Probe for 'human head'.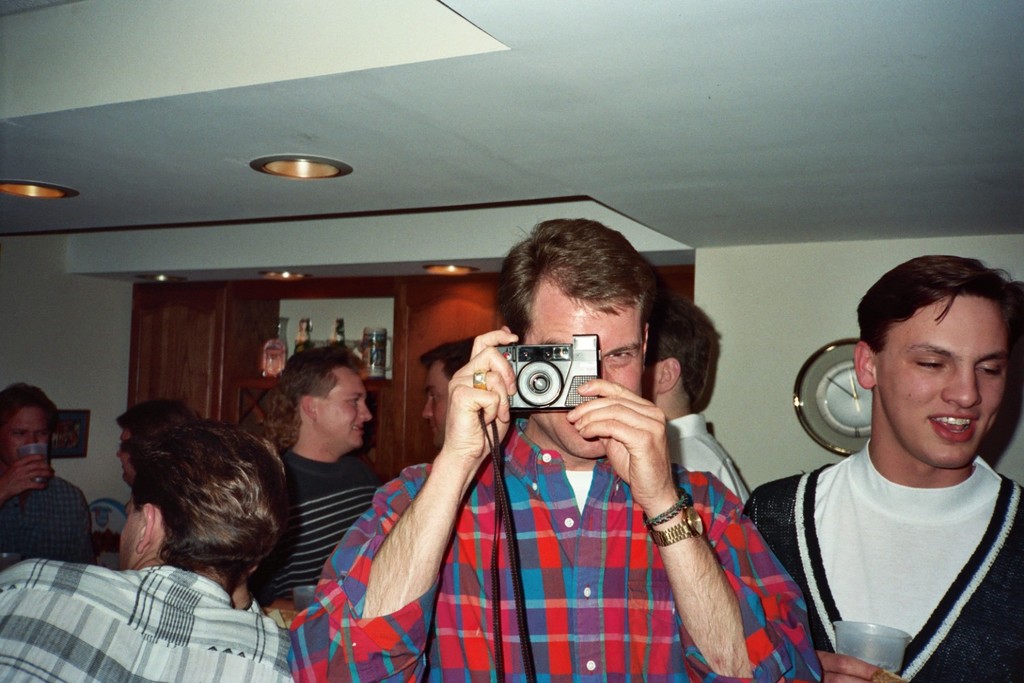
Probe result: l=109, t=400, r=192, b=477.
